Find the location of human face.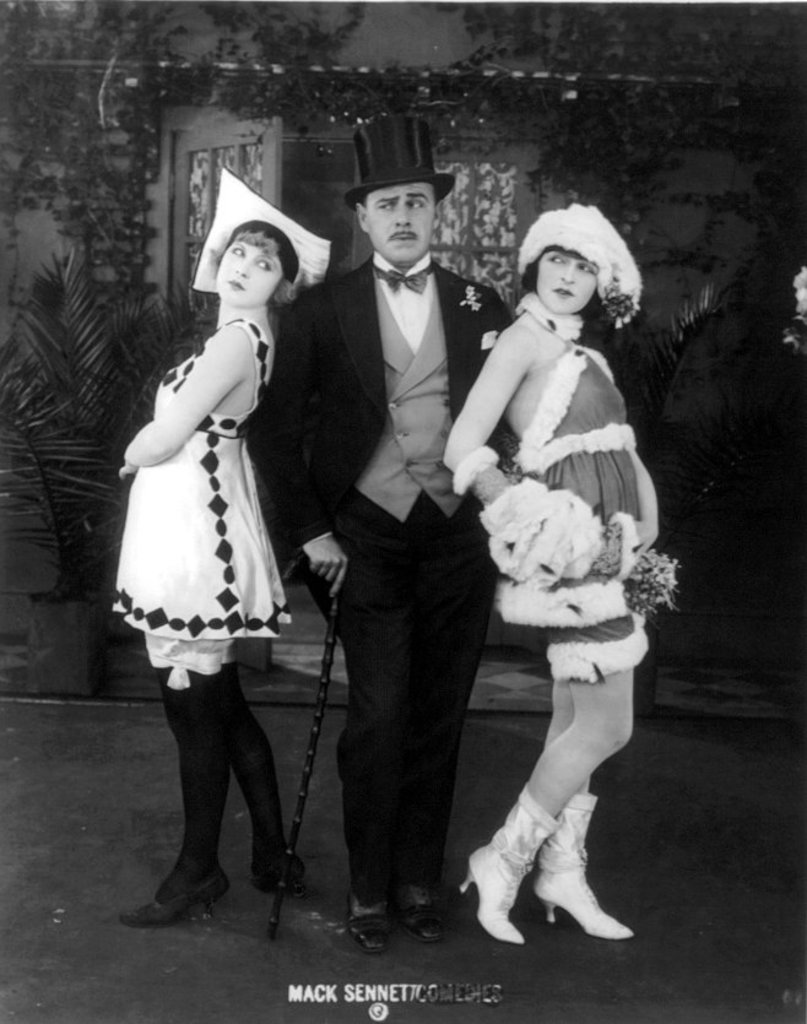
Location: [left=208, top=242, right=286, bottom=304].
